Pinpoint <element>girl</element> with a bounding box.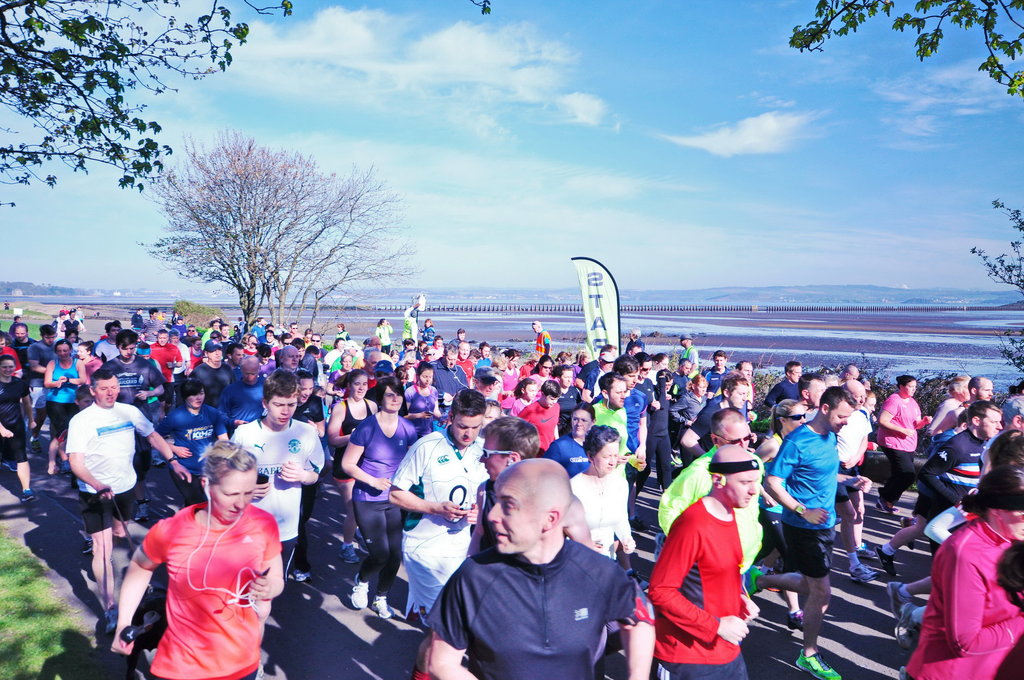
x1=750 y1=398 x2=805 y2=626.
